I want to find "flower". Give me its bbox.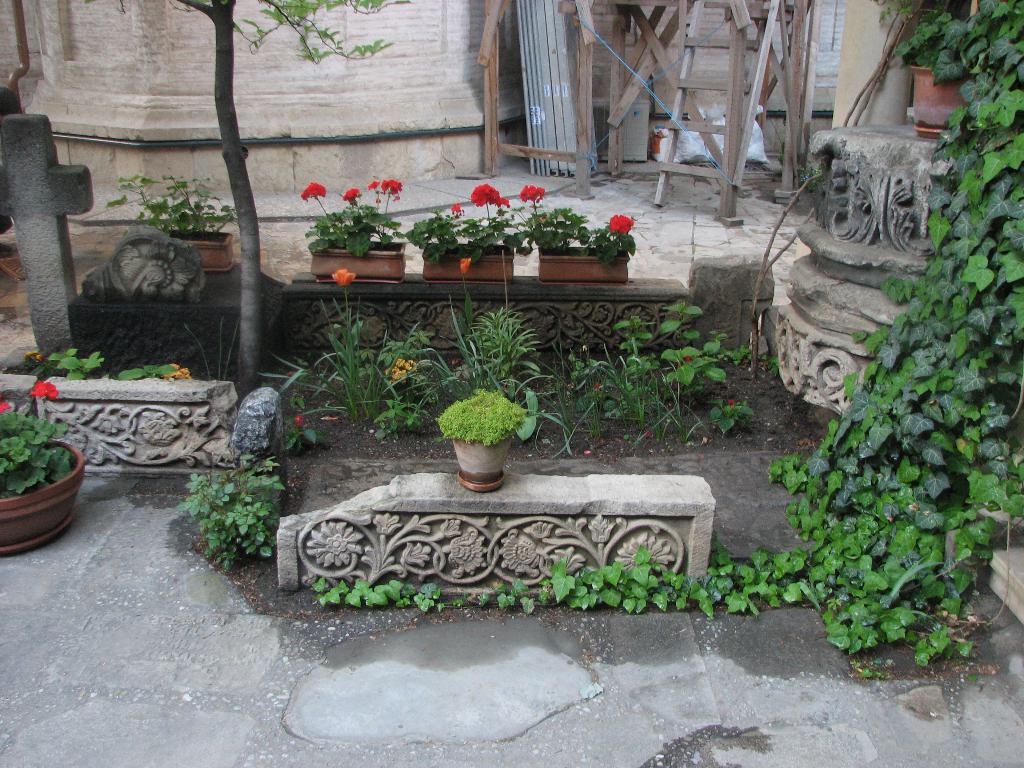
(367, 177, 380, 189).
